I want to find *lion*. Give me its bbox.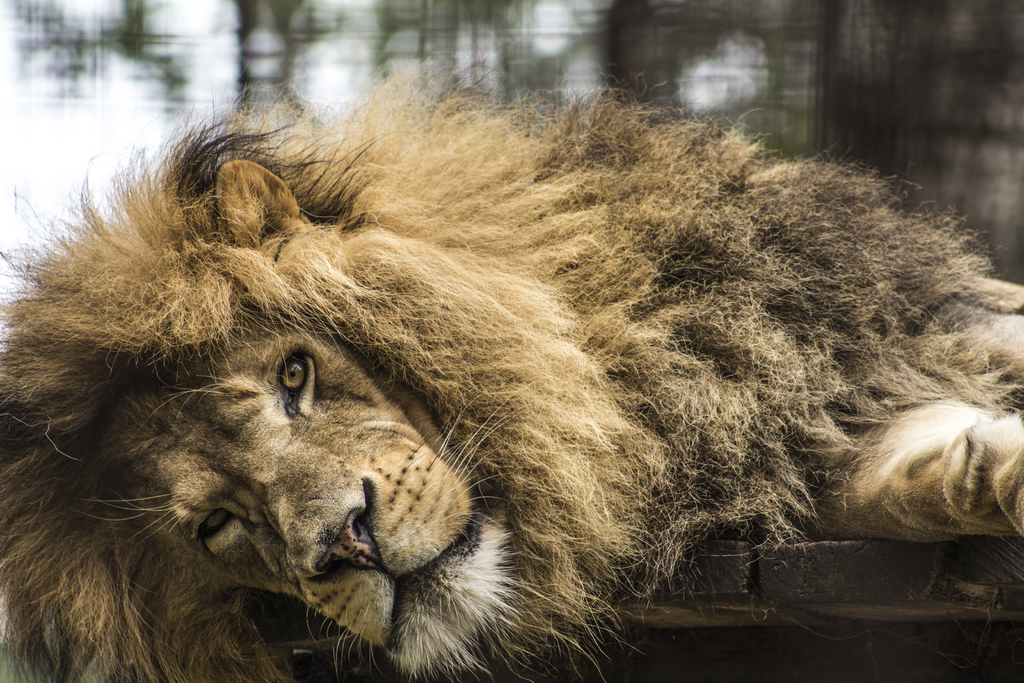
[x1=0, y1=43, x2=1023, y2=682].
